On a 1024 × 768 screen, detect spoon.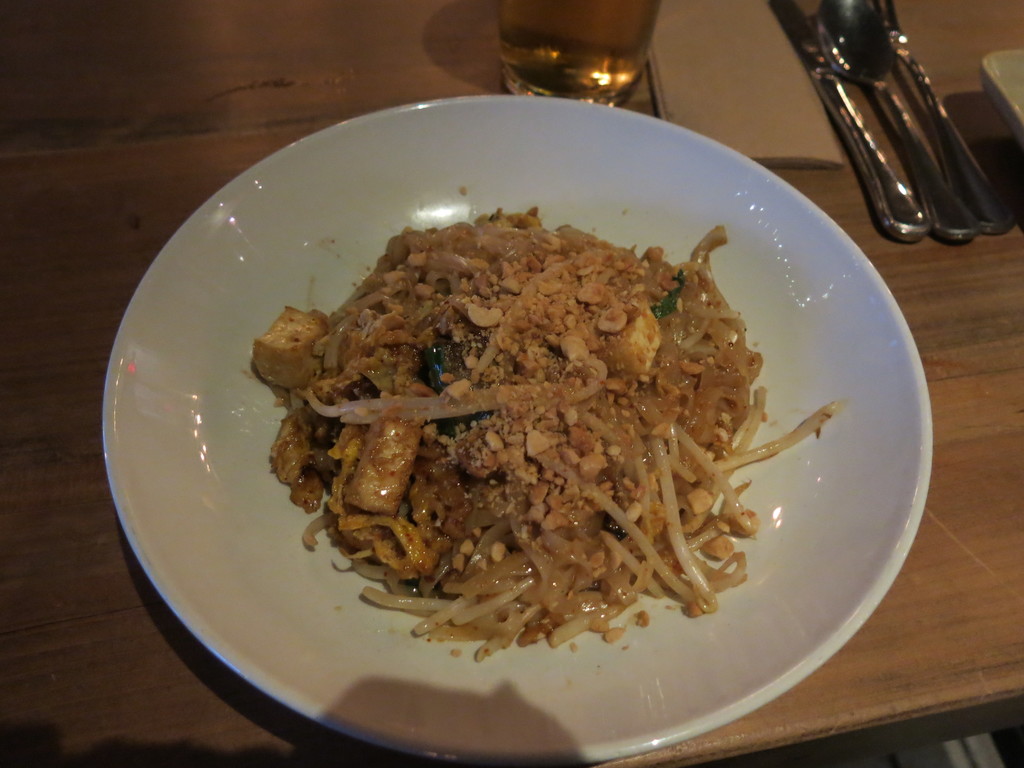
818:3:979:245.
